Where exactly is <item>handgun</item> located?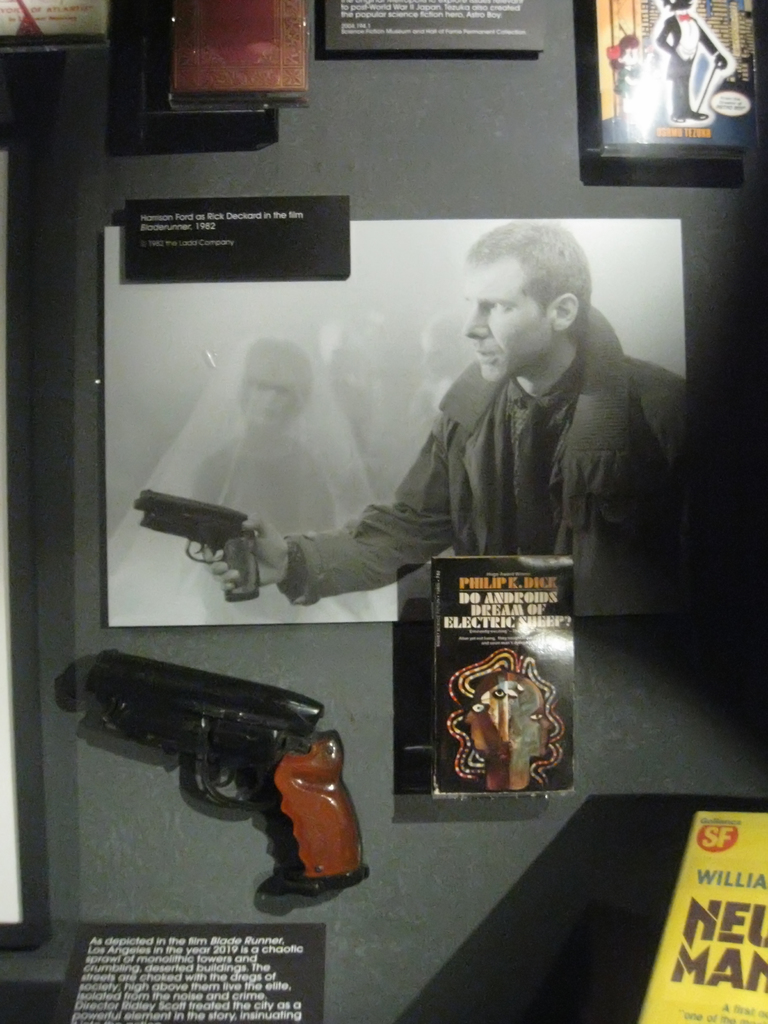
Its bounding box is [left=77, top=646, right=373, bottom=900].
